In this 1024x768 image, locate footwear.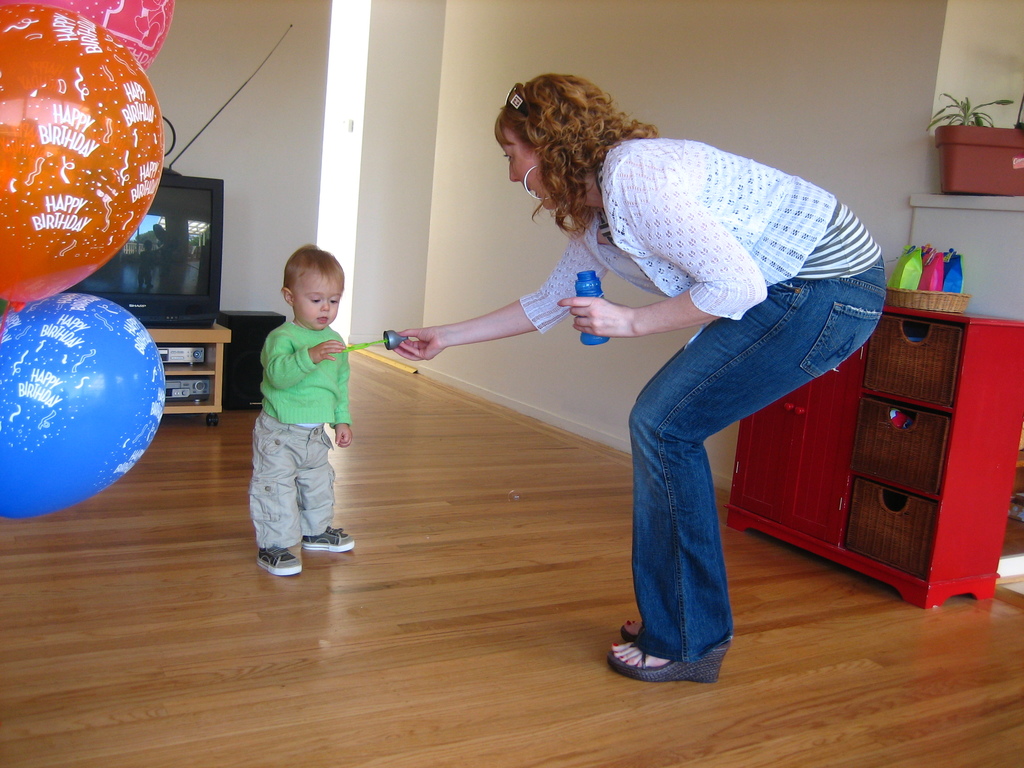
Bounding box: (left=257, top=553, right=300, bottom=572).
